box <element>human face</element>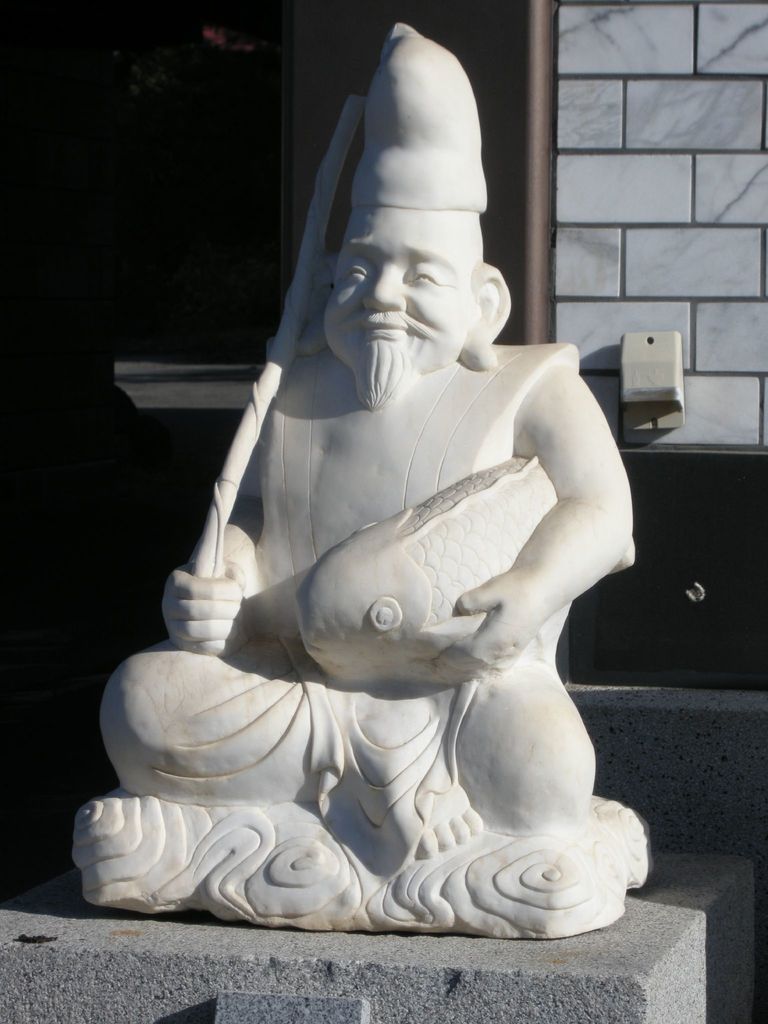
{"x1": 319, "y1": 202, "x2": 461, "y2": 383}
